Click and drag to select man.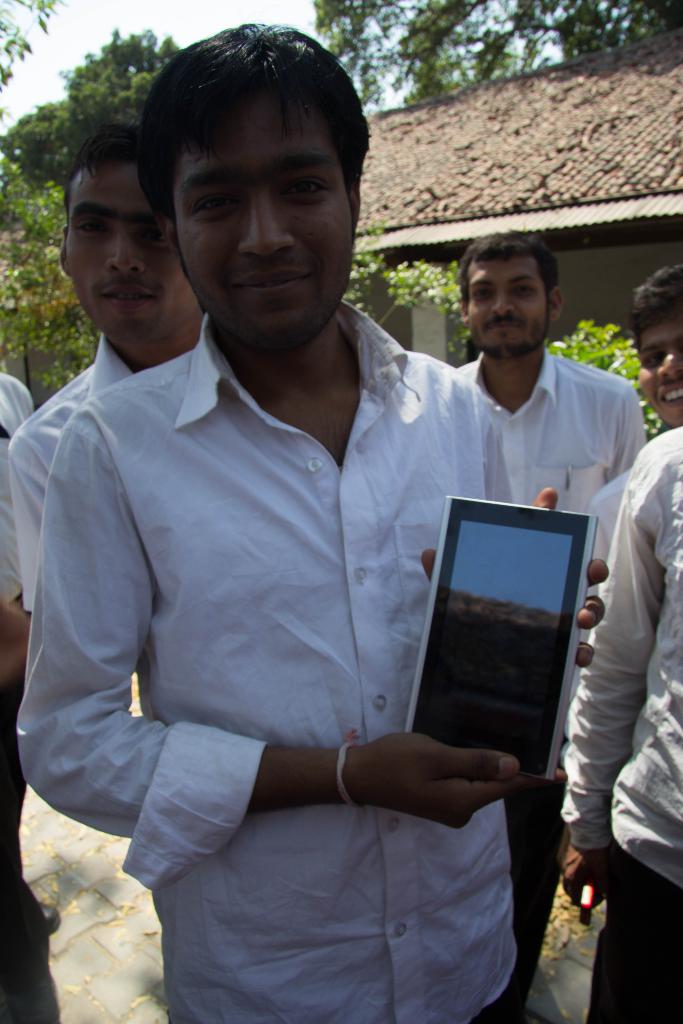
Selection: {"x1": 449, "y1": 244, "x2": 646, "y2": 518}.
